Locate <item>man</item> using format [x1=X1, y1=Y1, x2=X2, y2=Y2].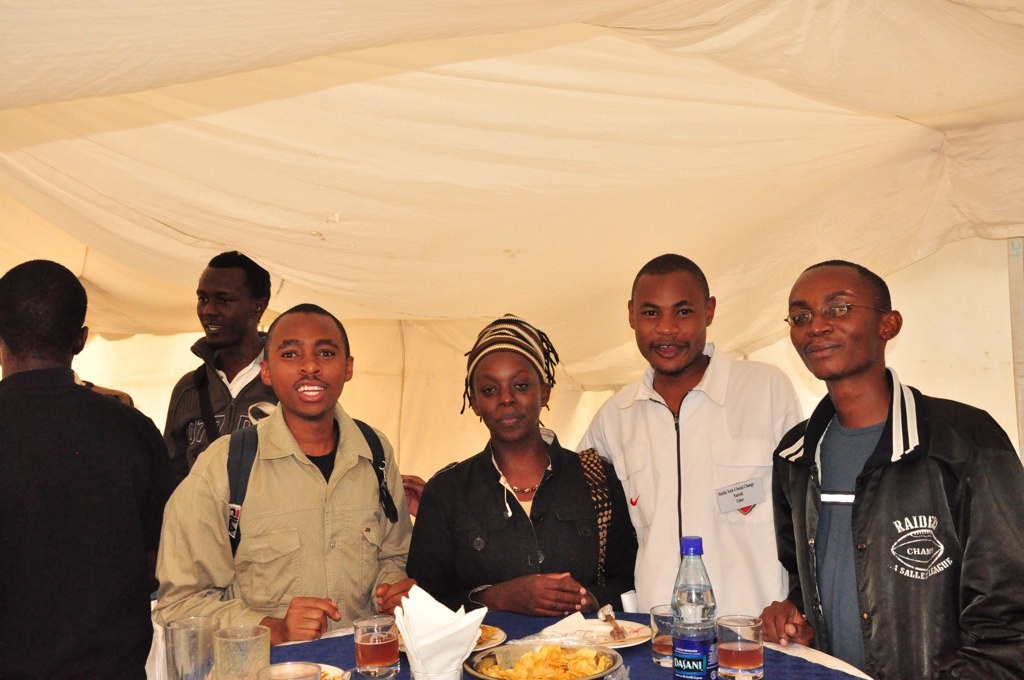
[x1=154, y1=298, x2=426, y2=679].
